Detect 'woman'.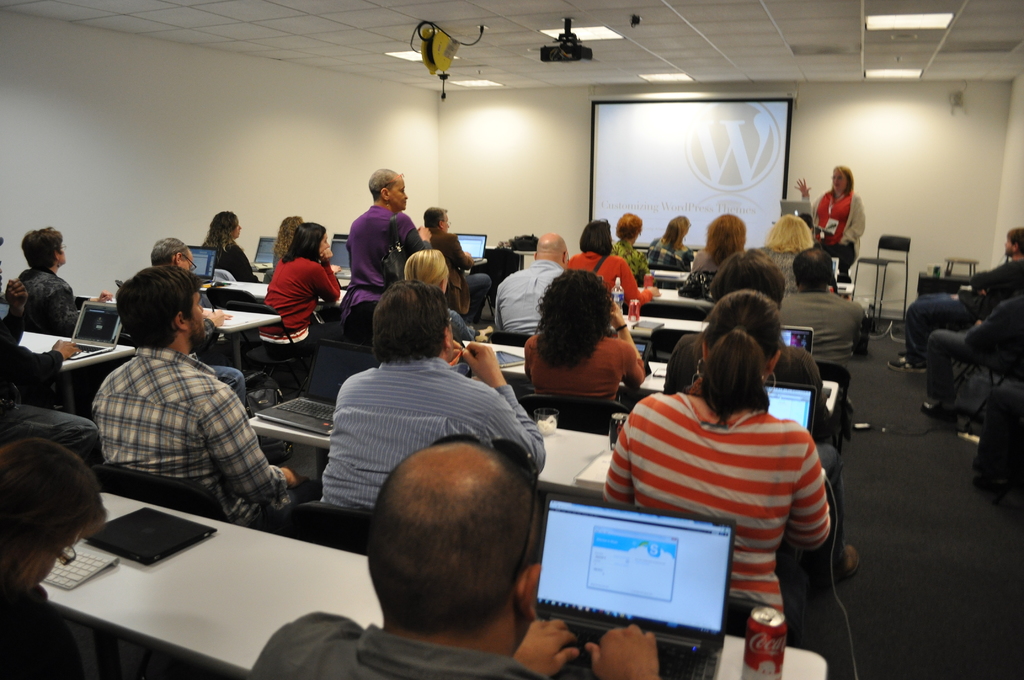
Detected at {"x1": 632, "y1": 289, "x2": 845, "y2": 613}.
